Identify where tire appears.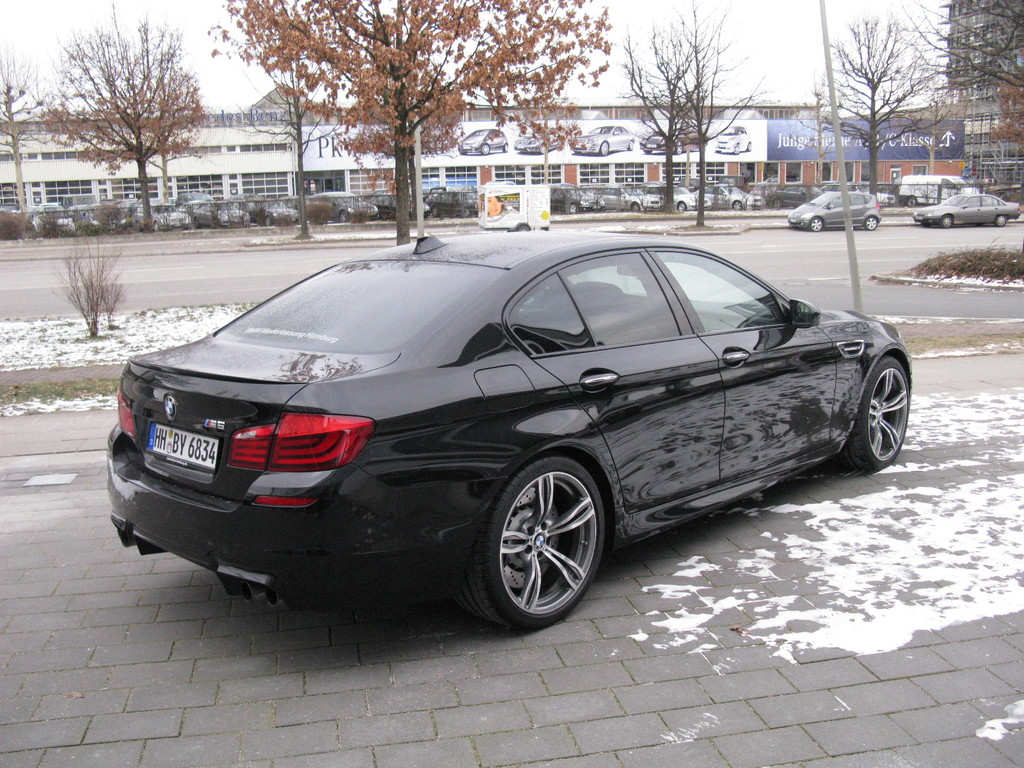
Appears at <bbox>451, 442, 614, 635</bbox>.
